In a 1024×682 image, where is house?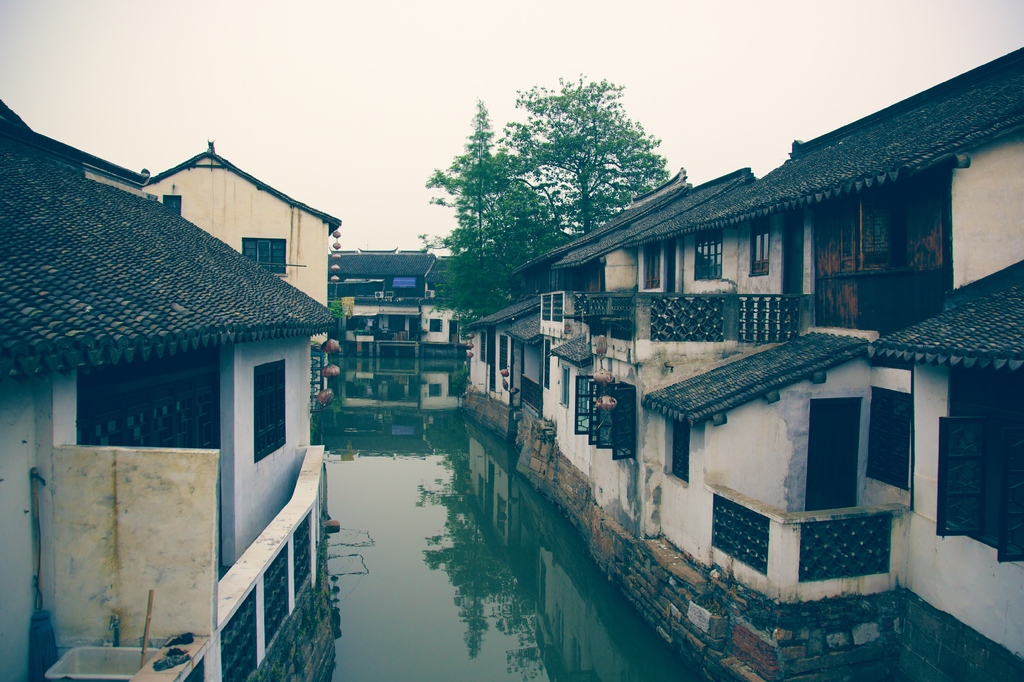
(0, 97, 339, 681).
